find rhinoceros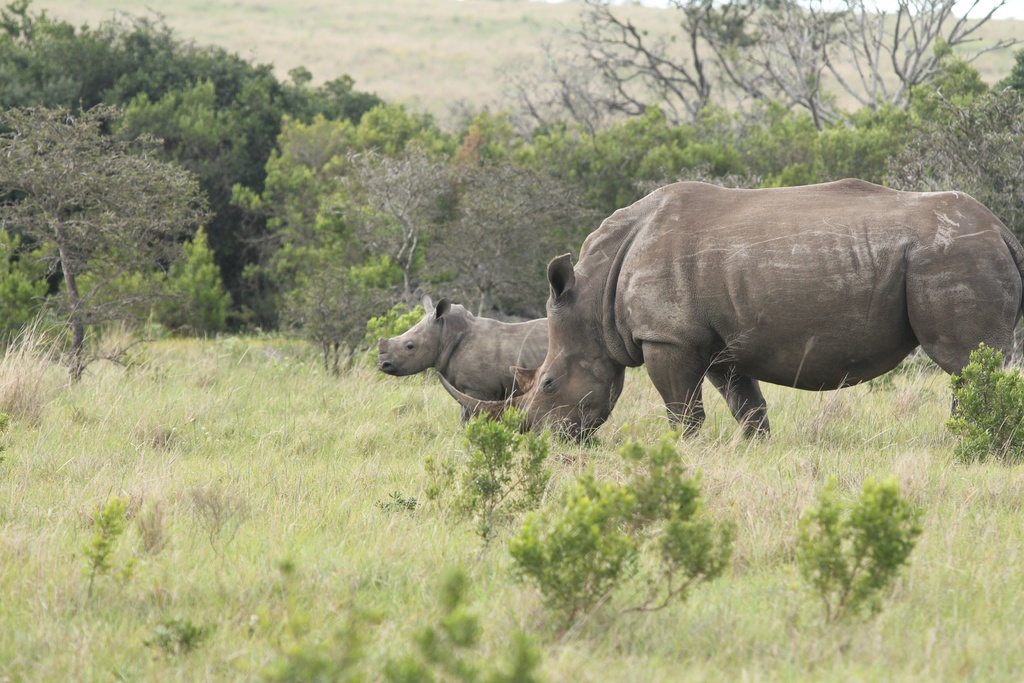
bbox=(430, 176, 1023, 445)
